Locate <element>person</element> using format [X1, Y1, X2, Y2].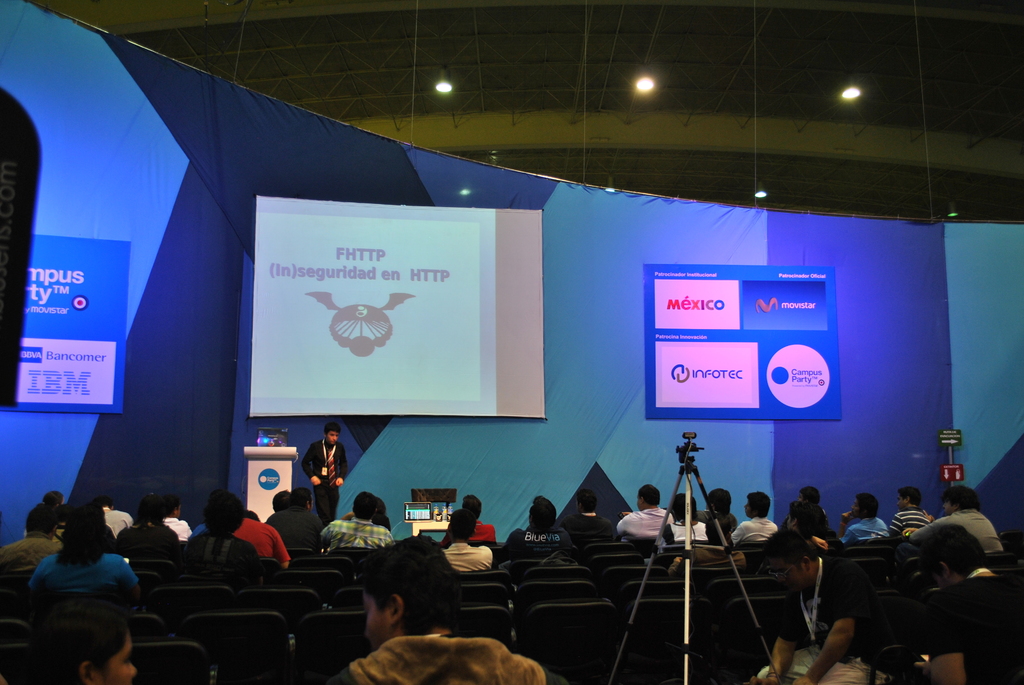
[180, 500, 256, 564].
